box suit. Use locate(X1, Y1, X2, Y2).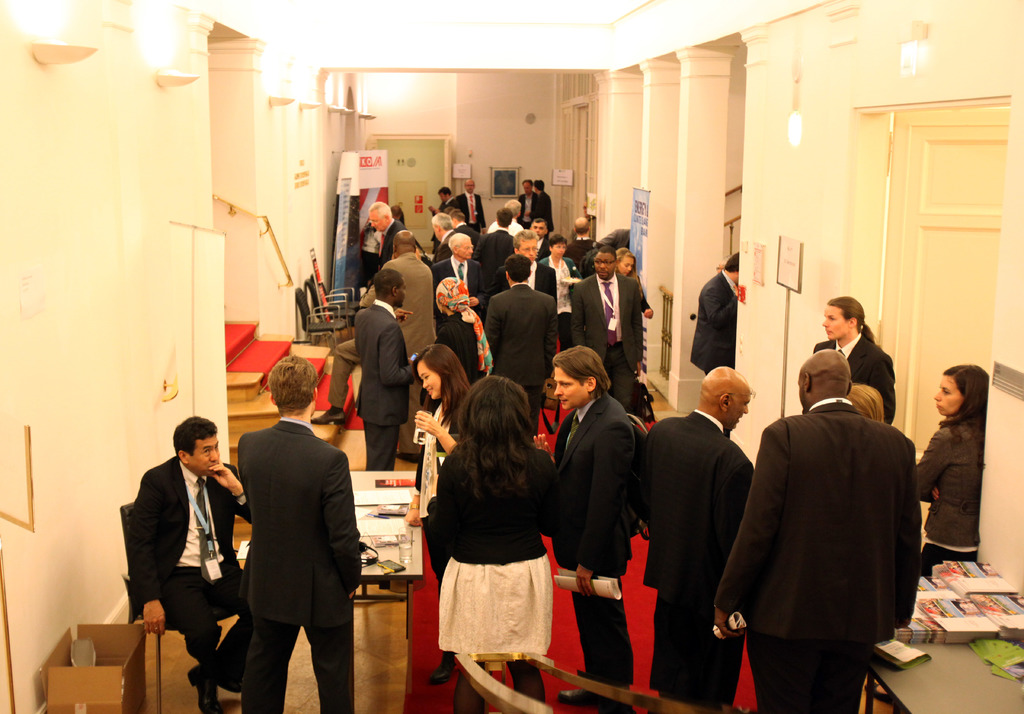
locate(717, 396, 925, 713).
